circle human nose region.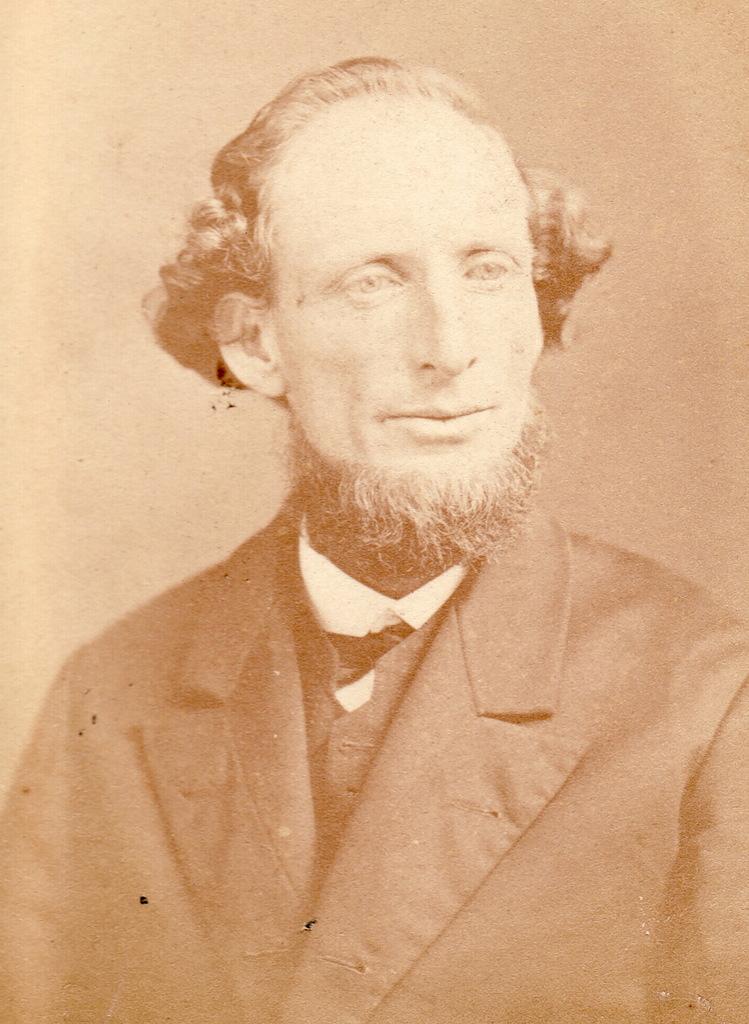
Region: [405,268,478,374].
